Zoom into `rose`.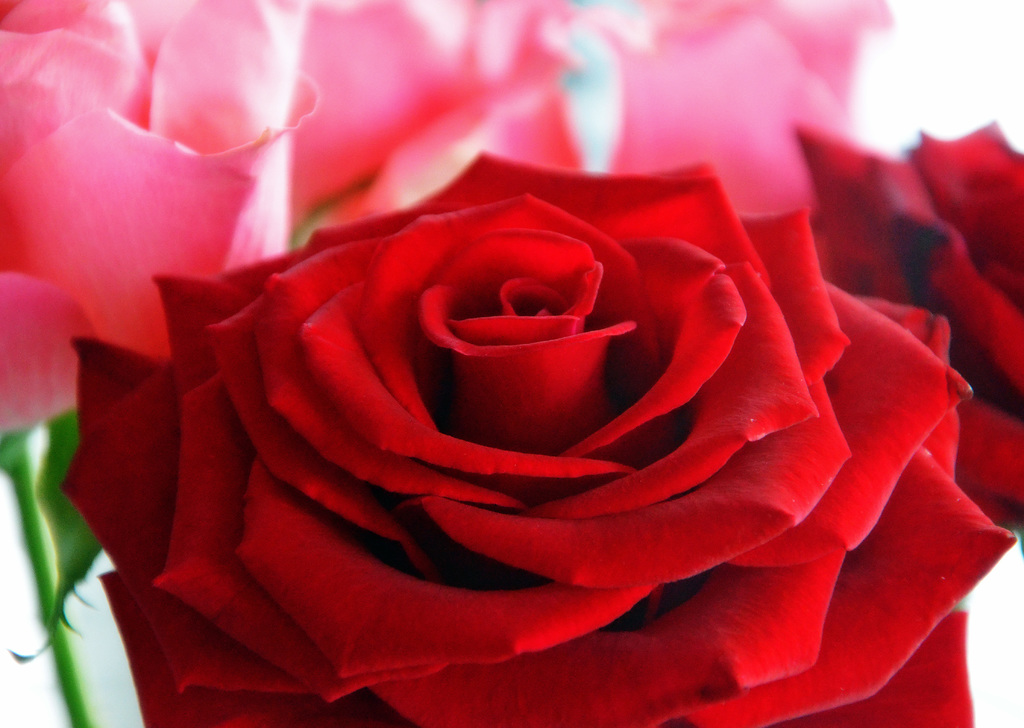
Zoom target: (left=284, top=0, right=589, bottom=238).
